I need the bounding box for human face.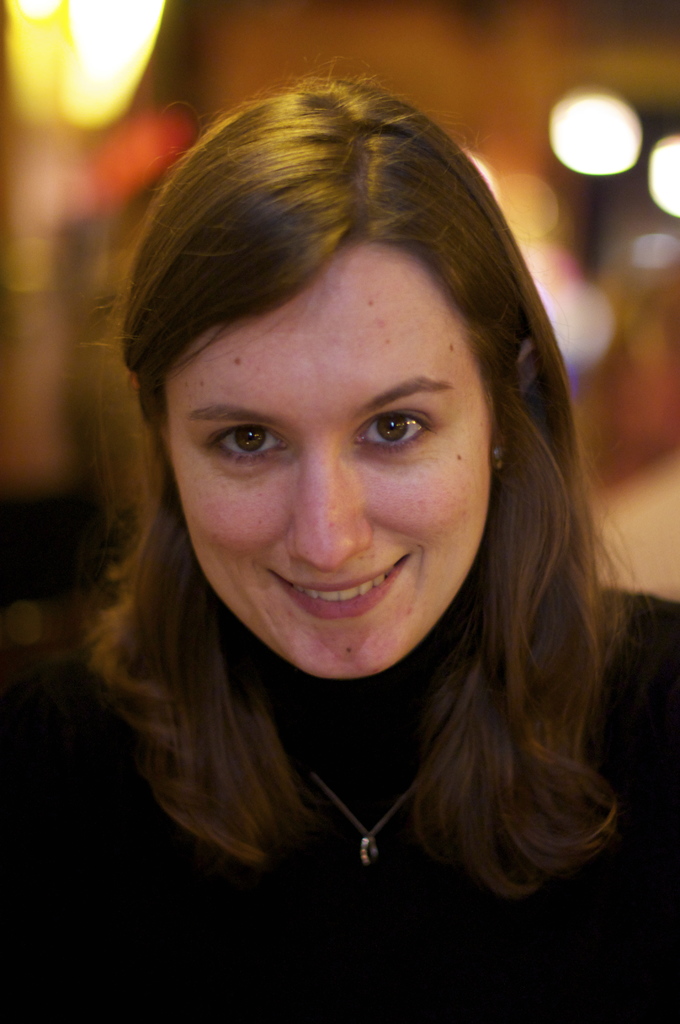
Here it is: x1=166, y1=246, x2=487, y2=671.
